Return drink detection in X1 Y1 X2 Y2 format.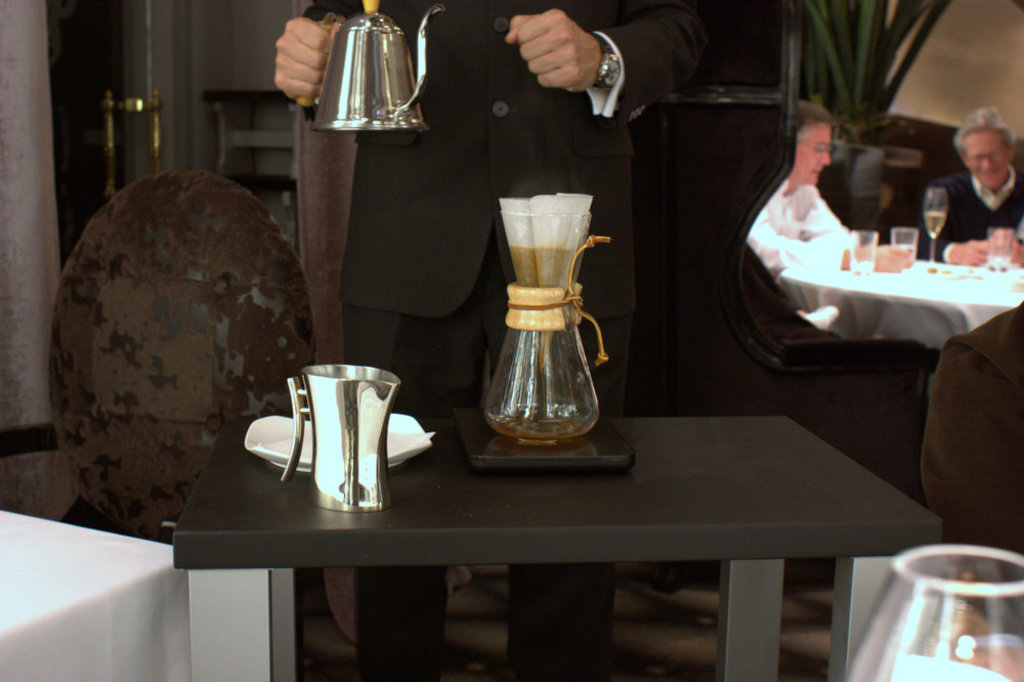
496 418 587 447.
